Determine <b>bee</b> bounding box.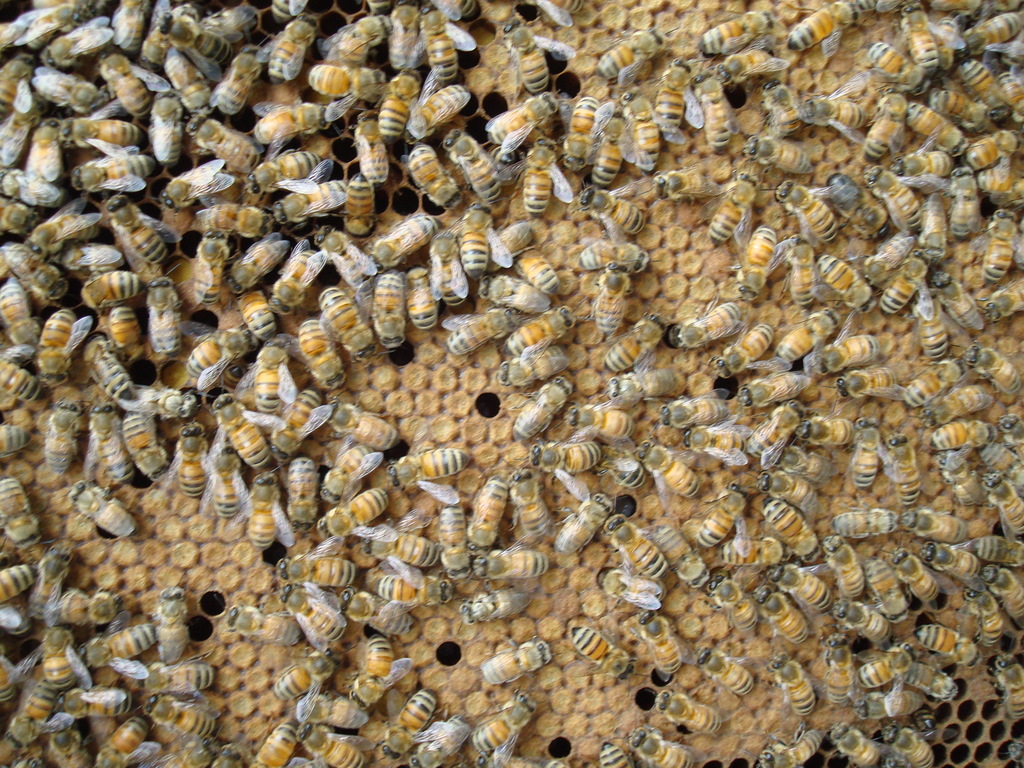
Determined: 523,416,605,470.
